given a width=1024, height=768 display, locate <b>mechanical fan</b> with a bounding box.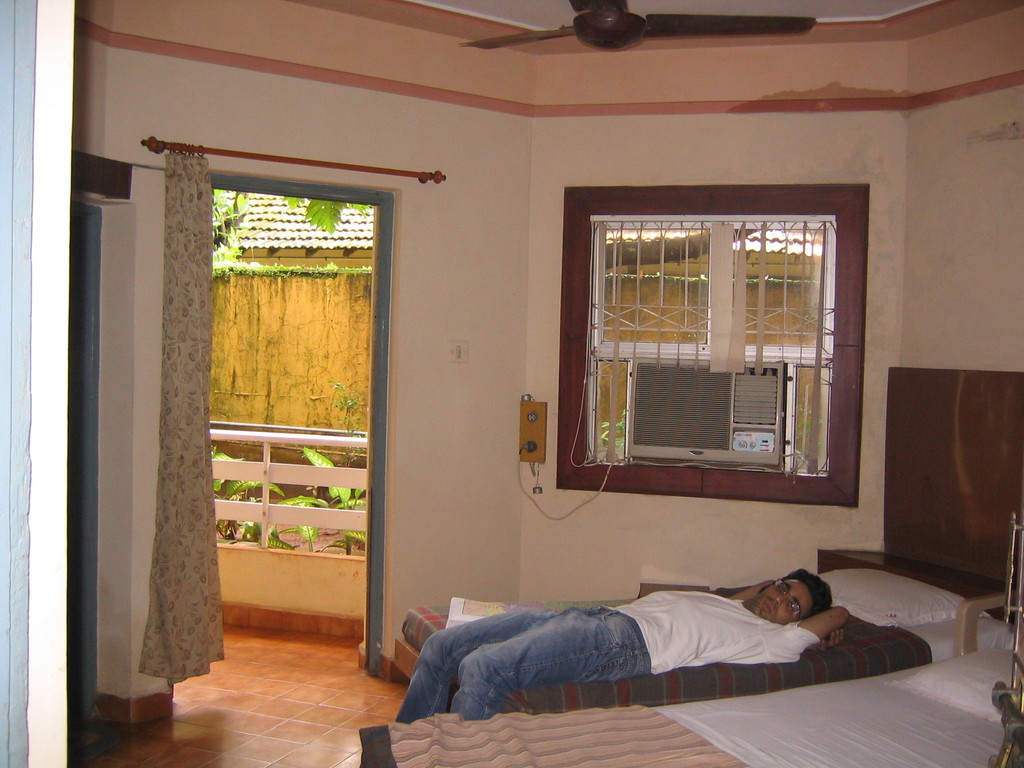
Located: [461, 0, 815, 52].
